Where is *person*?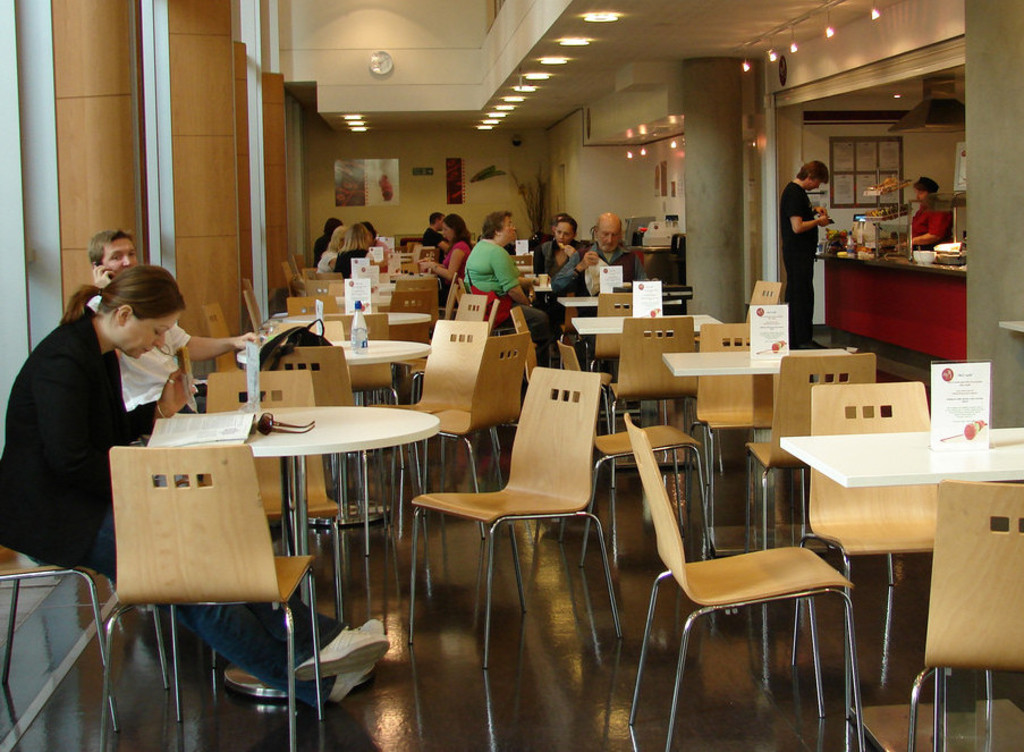
780 161 831 350.
